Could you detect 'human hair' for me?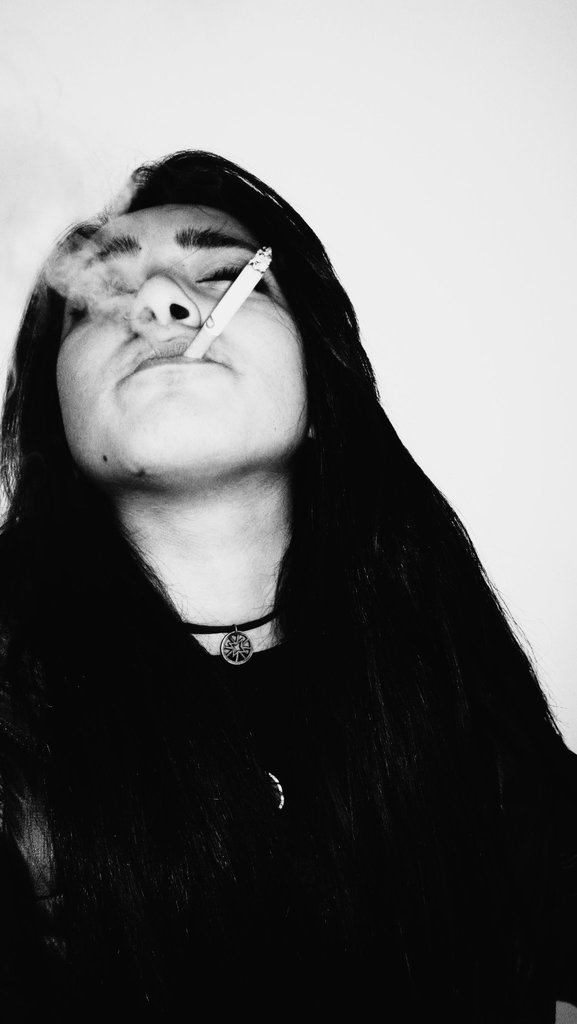
Detection result: rect(24, 108, 558, 913).
